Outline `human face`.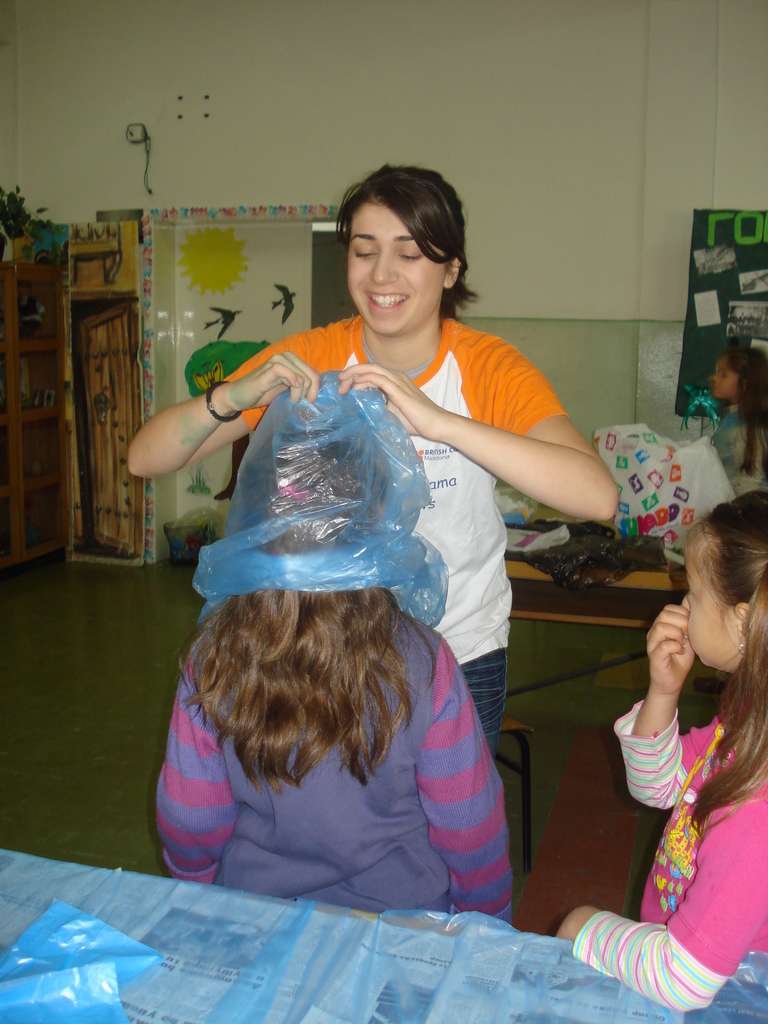
Outline: [x1=680, y1=540, x2=741, y2=675].
